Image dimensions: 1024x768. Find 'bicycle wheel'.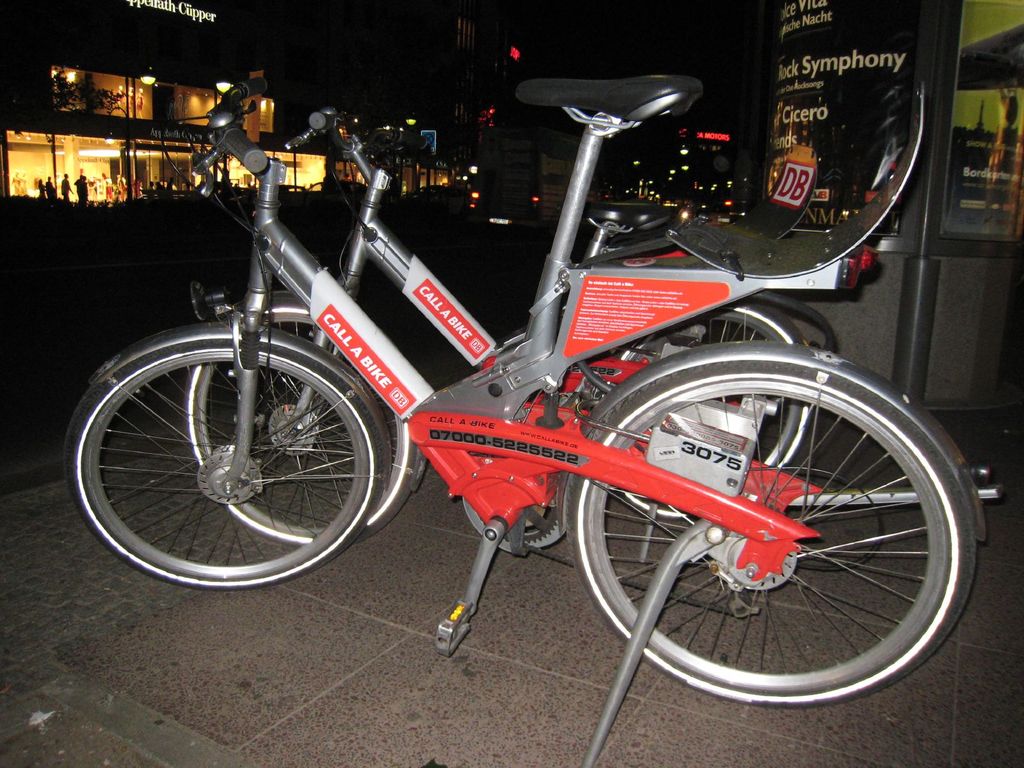
<bbox>60, 340, 386, 596</bbox>.
